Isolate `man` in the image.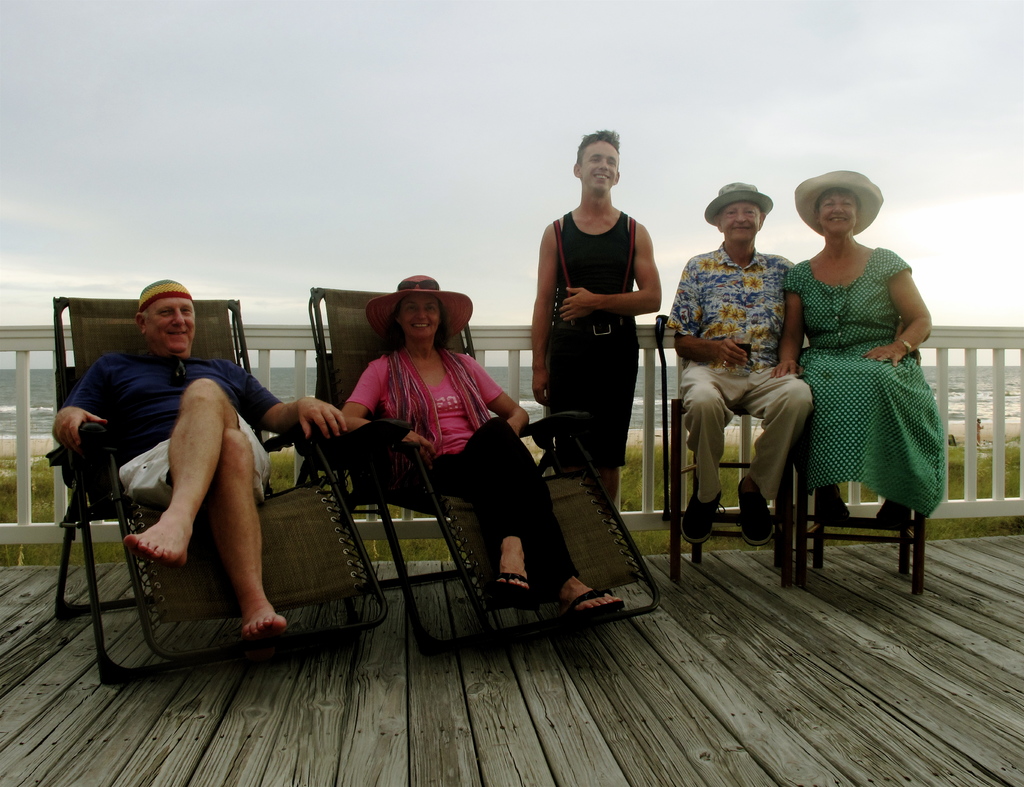
Isolated region: <region>666, 179, 815, 541</region>.
